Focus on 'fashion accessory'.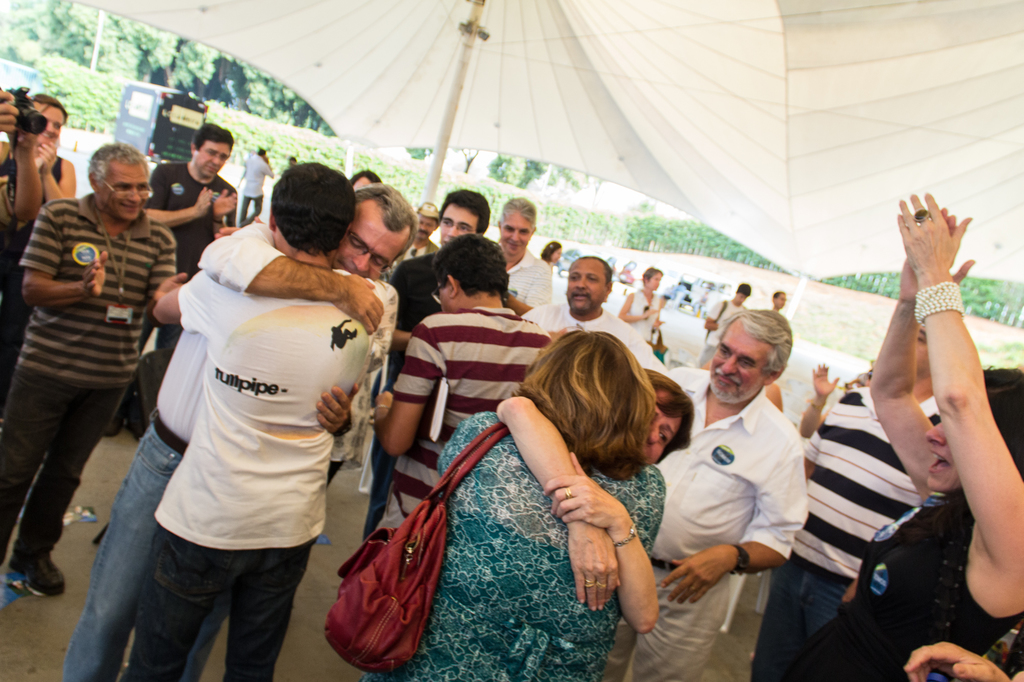
Focused at <bbox>732, 539, 752, 576</bbox>.
